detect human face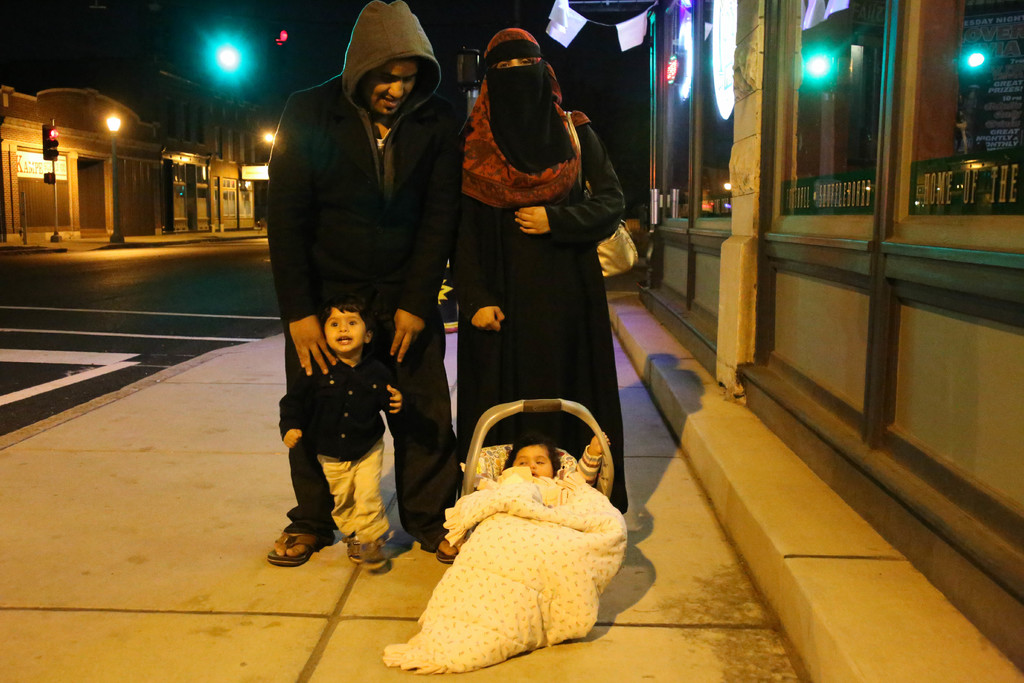
(x1=328, y1=308, x2=366, y2=354)
